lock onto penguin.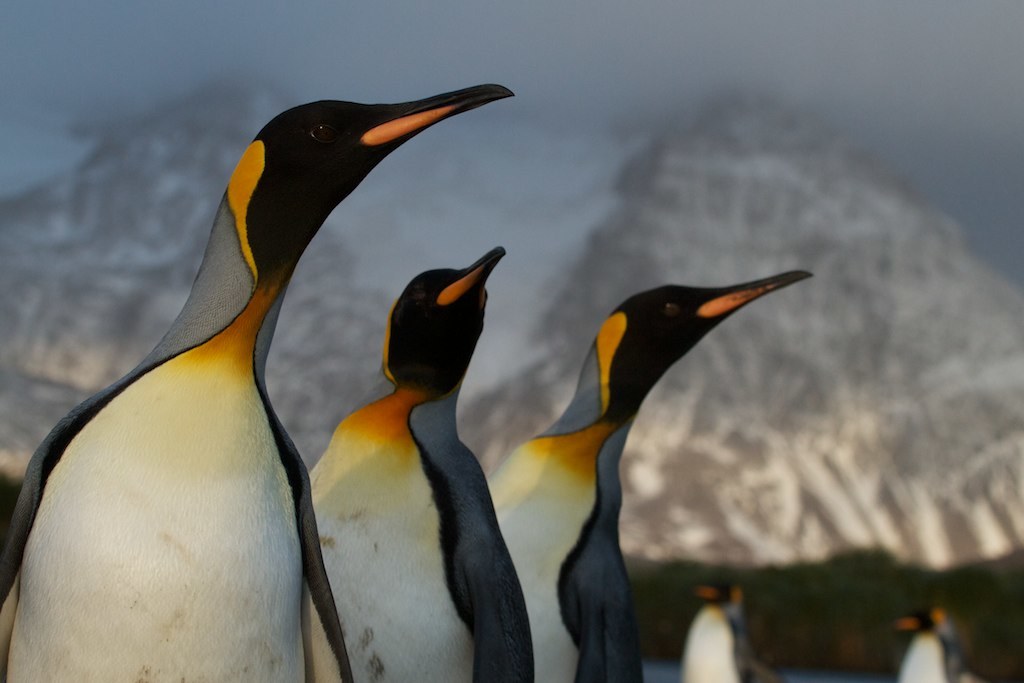
Locked: [left=677, top=580, right=773, bottom=682].
